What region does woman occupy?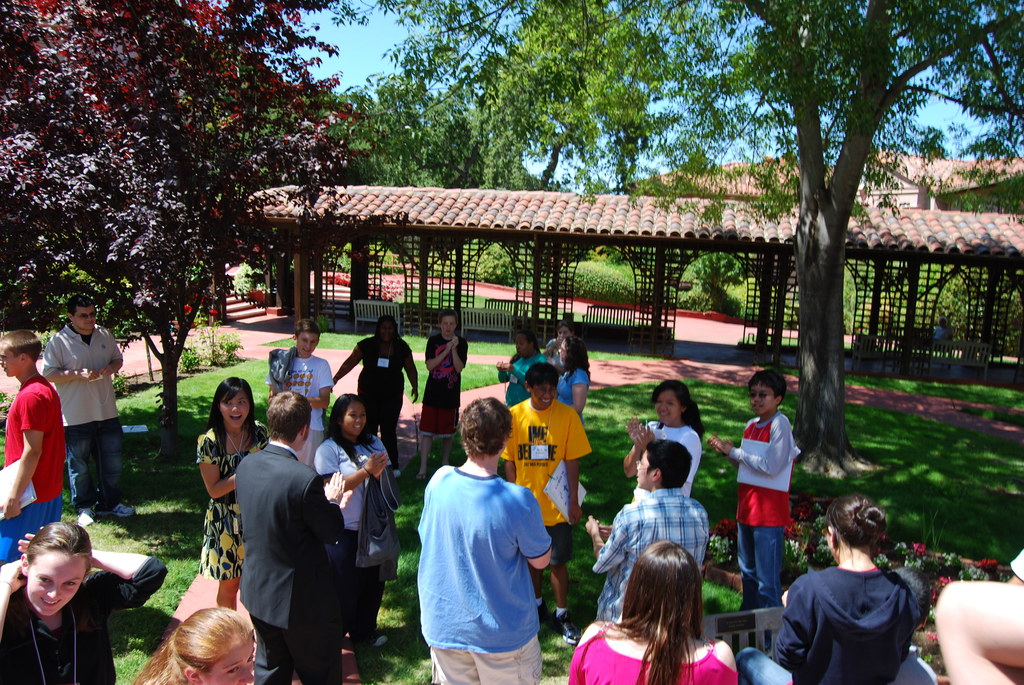
pyautogui.locateOnScreen(136, 608, 253, 684).
